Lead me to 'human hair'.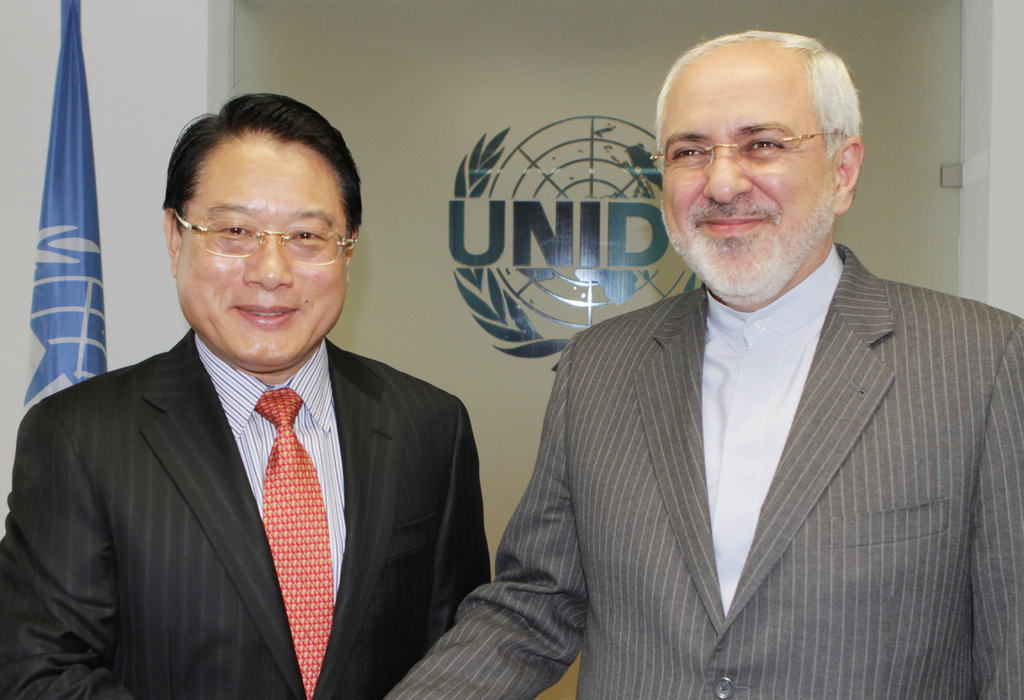
Lead to box=[158, 94, 360, 281].
